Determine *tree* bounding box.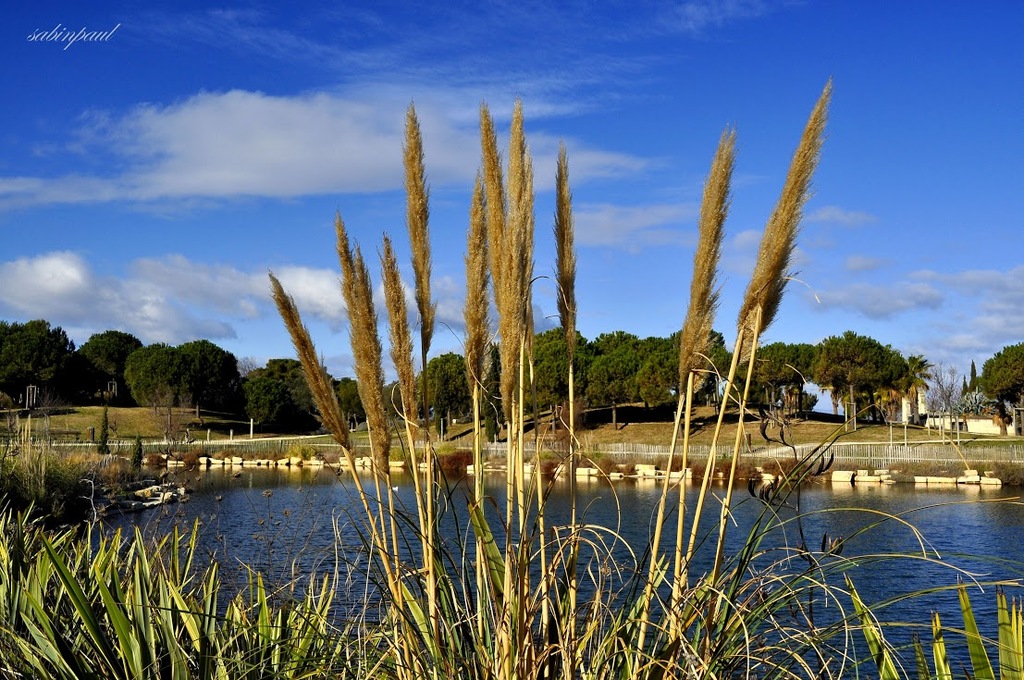
Determined: region(222, 369, 295, 431).
